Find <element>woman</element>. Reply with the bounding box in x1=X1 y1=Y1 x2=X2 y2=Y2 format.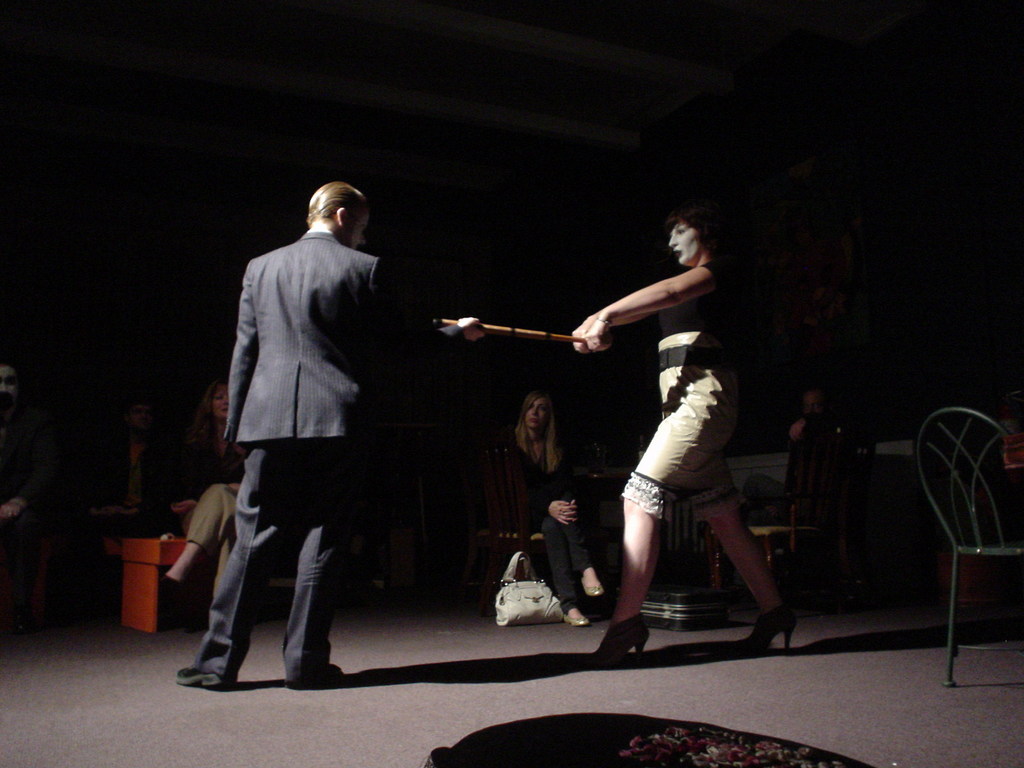
x1=159 y1=377 x2=257 y2=624.
